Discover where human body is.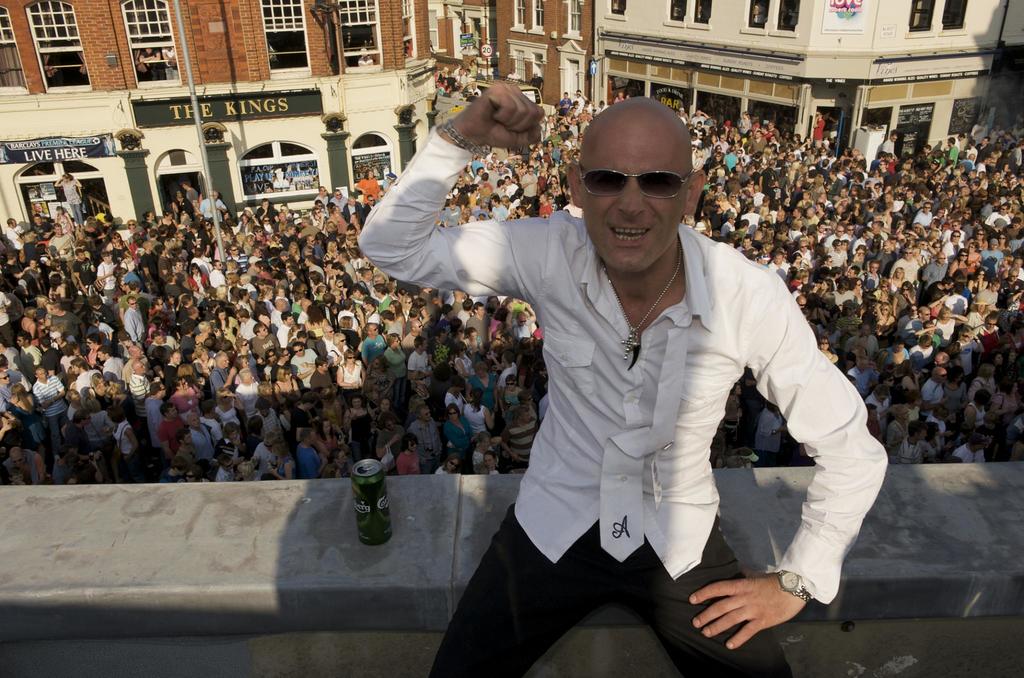
Discovered at bbox=(963, 213, 978, 238).
